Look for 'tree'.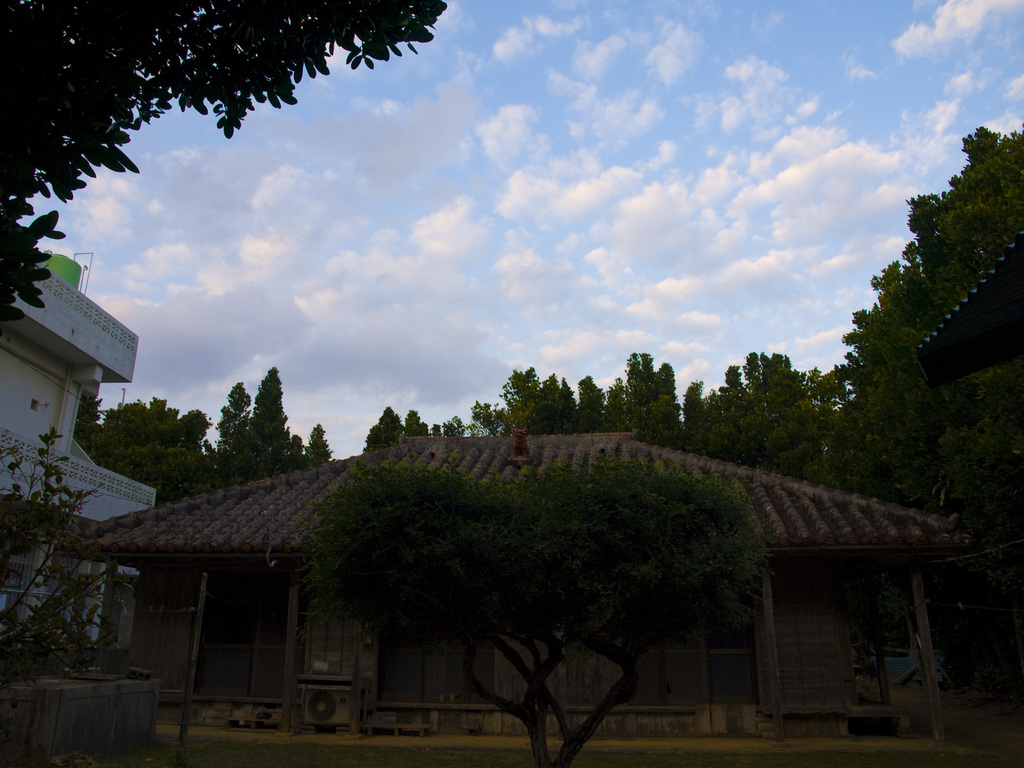
Found: x1=311 y1=463 x2=774 y2=767.
